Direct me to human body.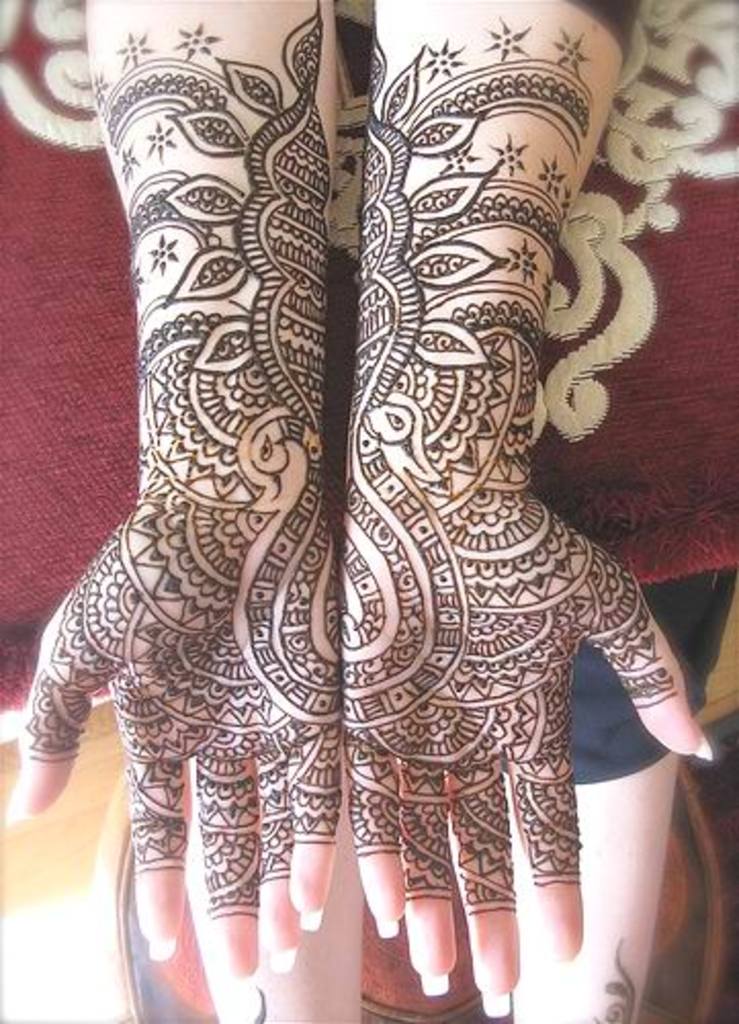
Direction: bbox(6, 4, 725, 1018).
